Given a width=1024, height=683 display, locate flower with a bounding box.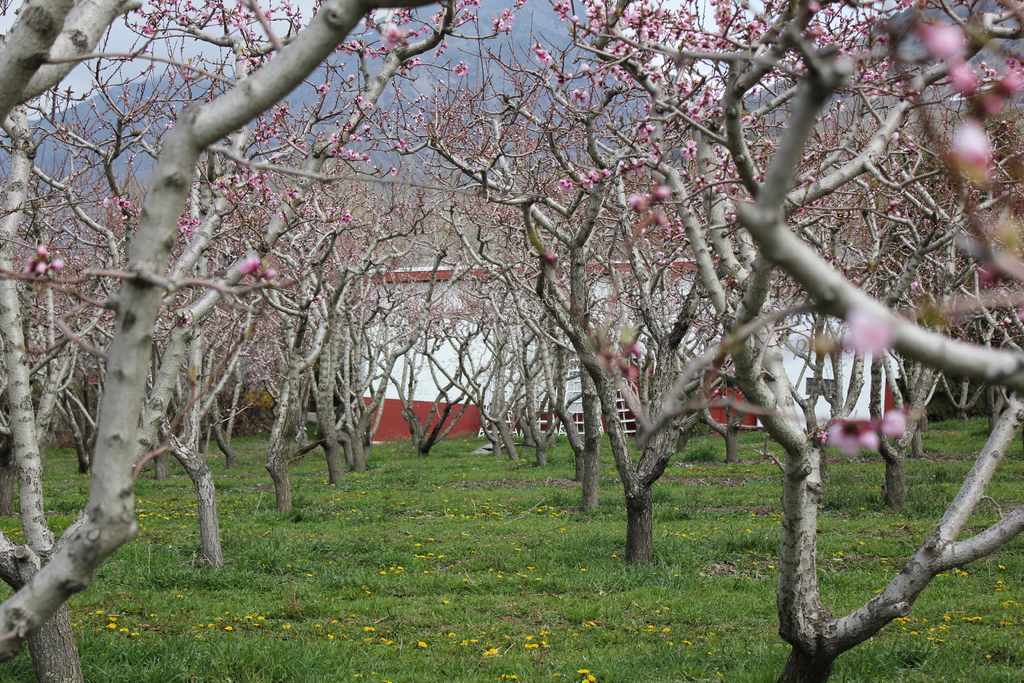
Located: BBox(879, 404, 908, 436).
